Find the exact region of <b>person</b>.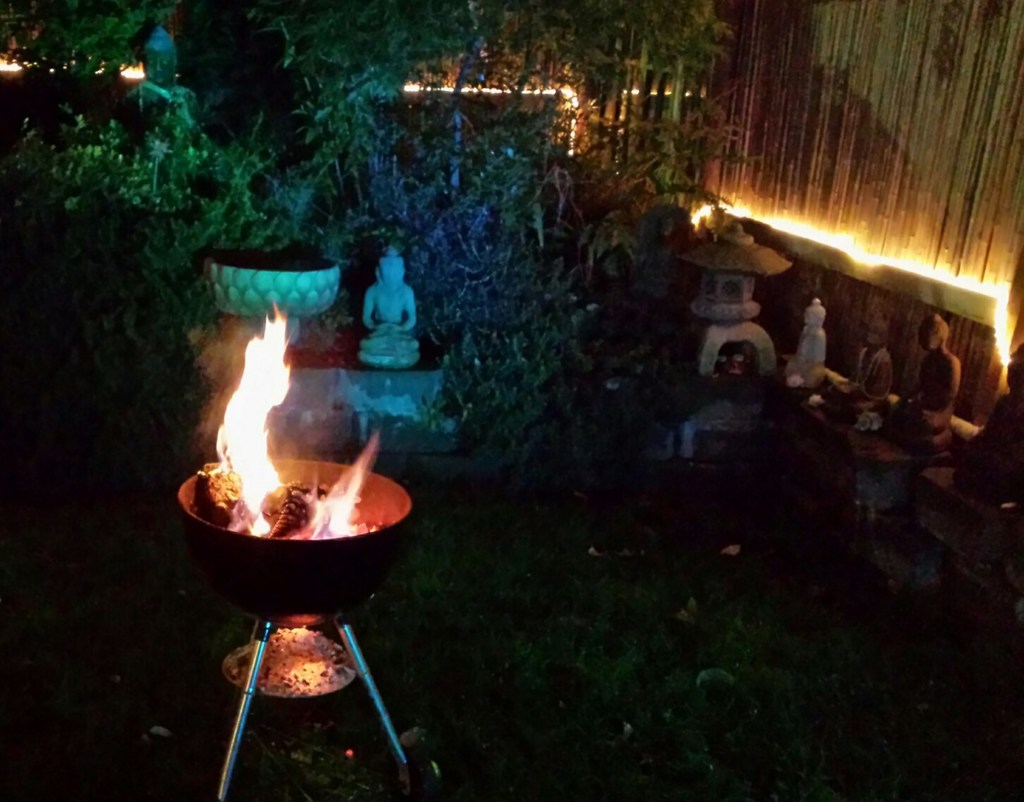
Exact region: l=821, t=312, r=896, b=433.
